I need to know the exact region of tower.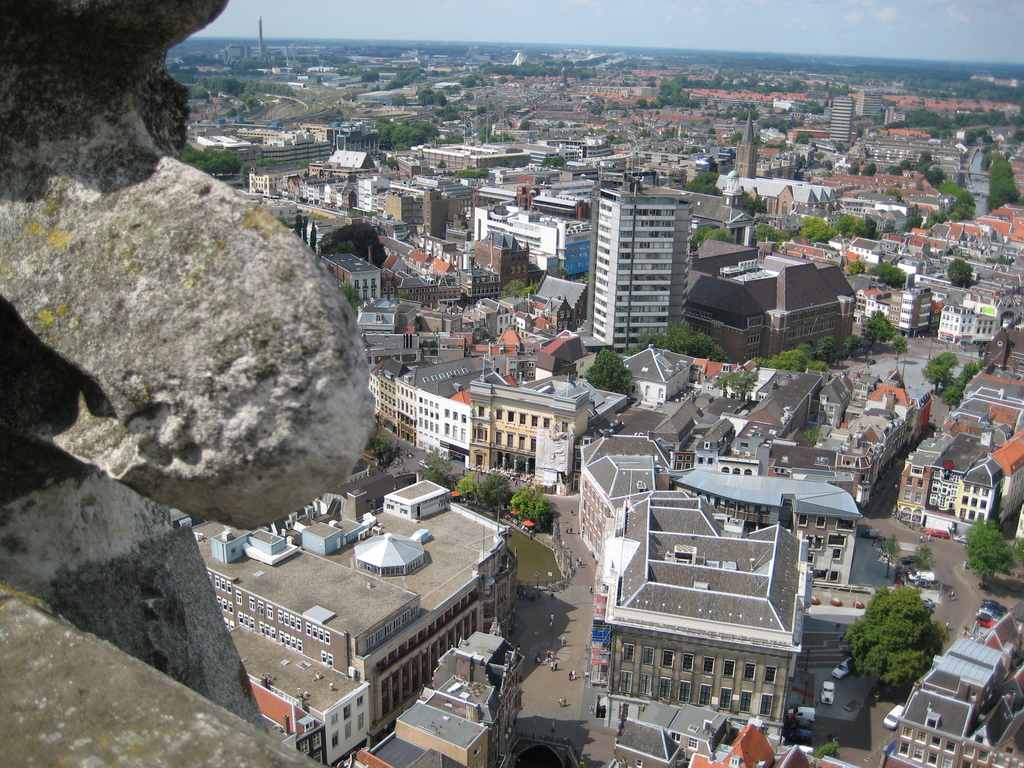
Region: 829 95 851 142.
